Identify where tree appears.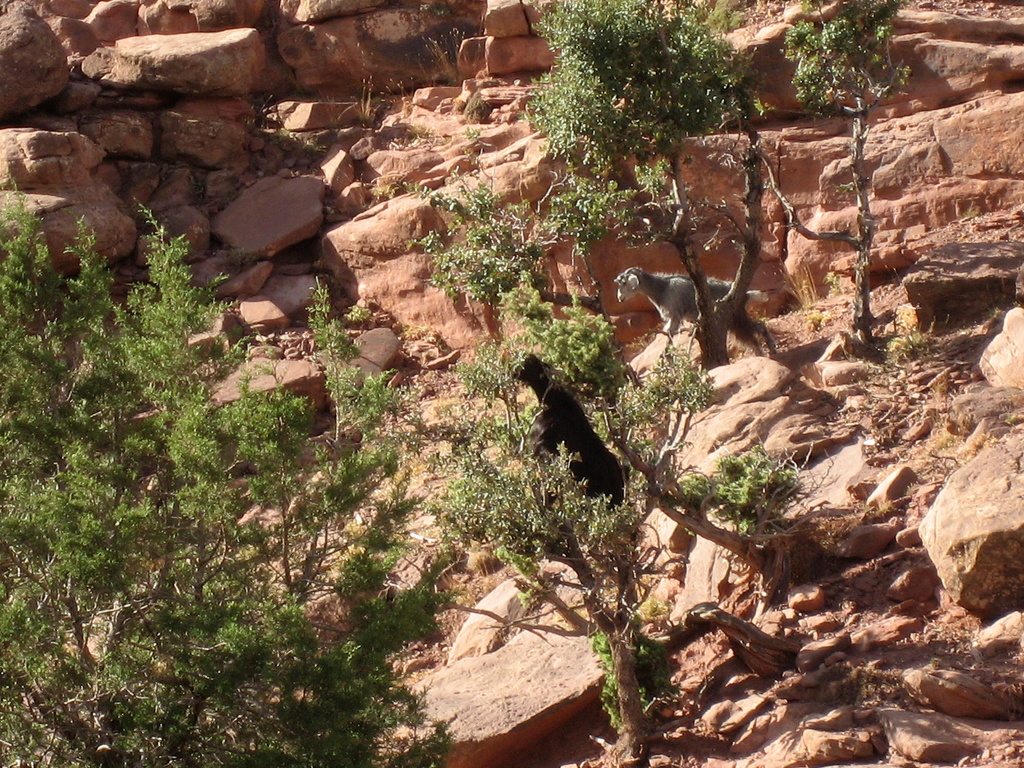
Appears at {"left": 552, "top": 0, "right": 909, "bottom": 361}.
